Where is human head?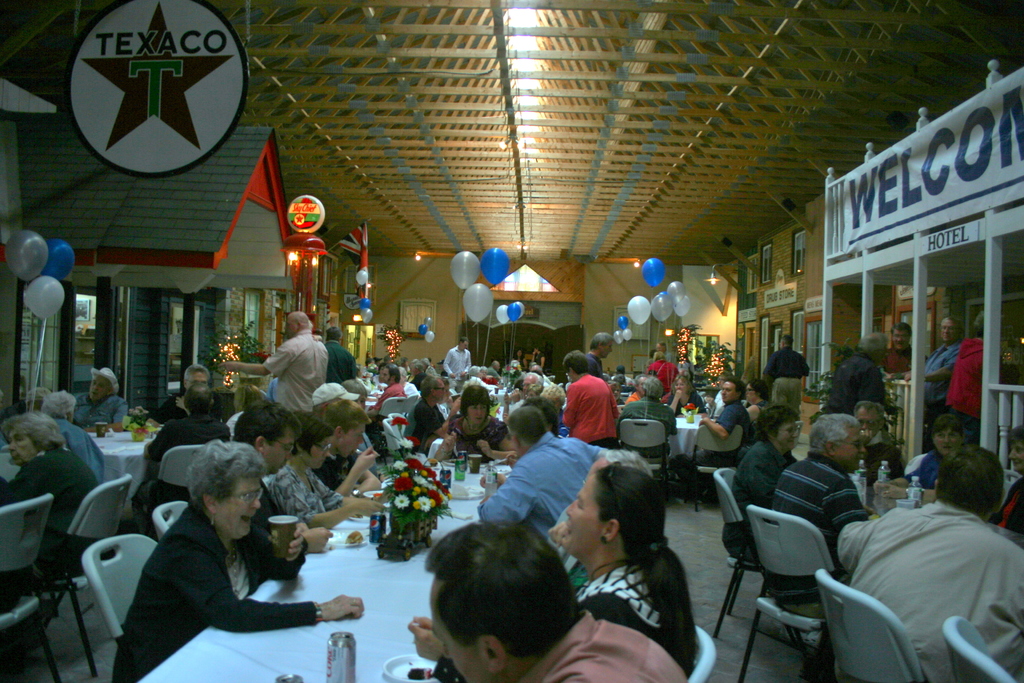
rect(182, 362, 214, 391).
